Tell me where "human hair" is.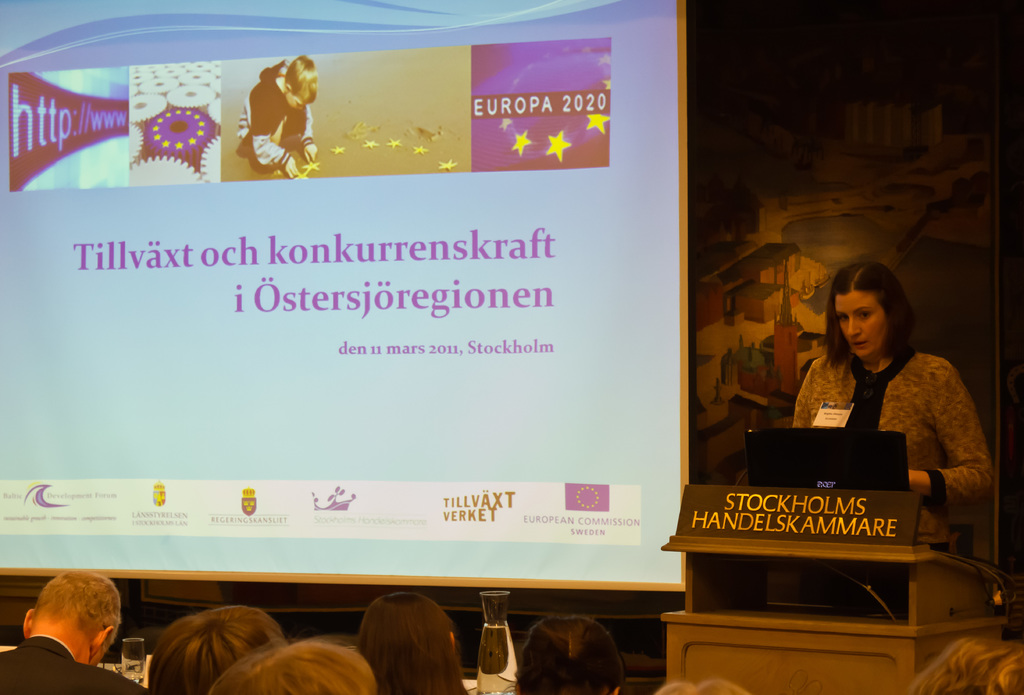
"human hair" is at {"left": 150, "top": 604, "right": 287, "bottom": 694}.
